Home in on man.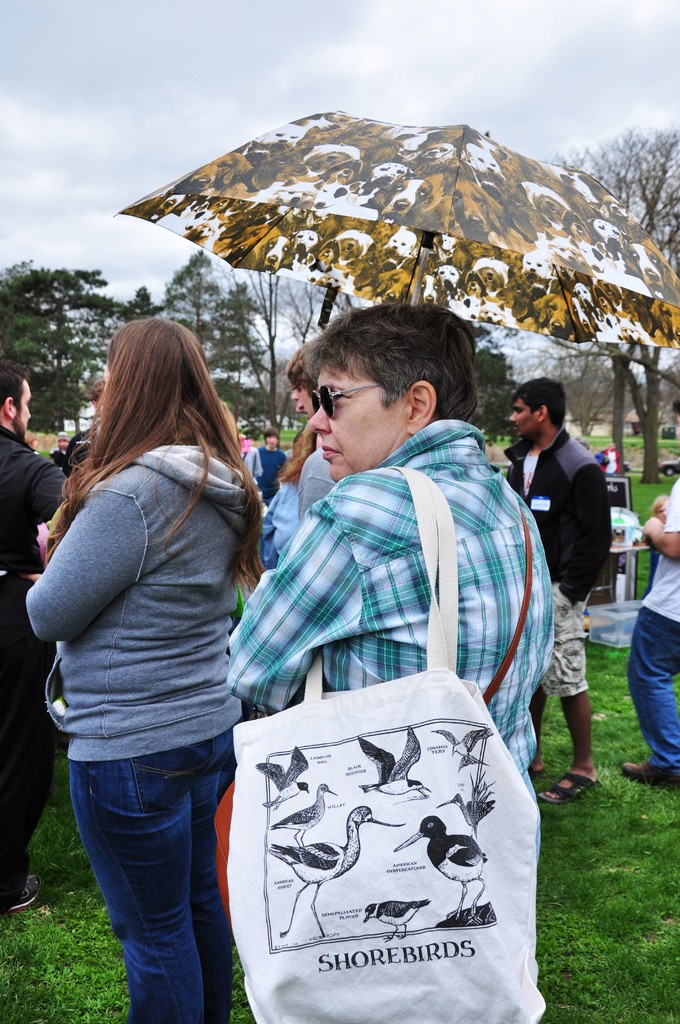
Homed in at <box>502,376,615,808</box>.
